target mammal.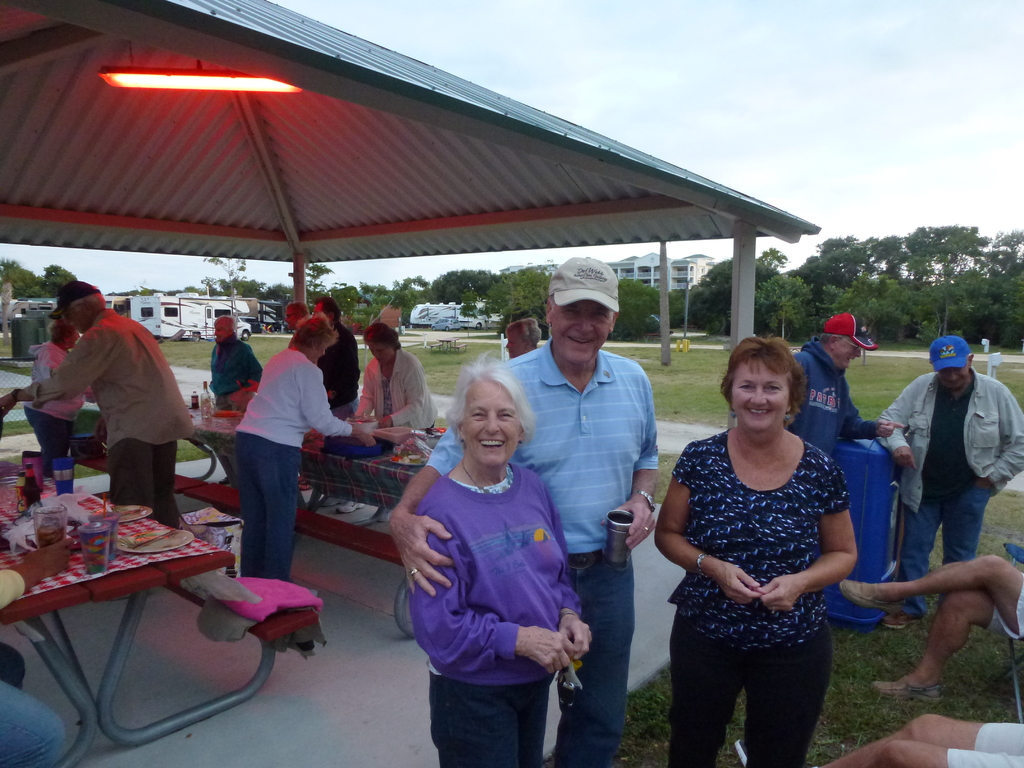
Target region: [left=738, top=707, right=1023, bottom=767].
